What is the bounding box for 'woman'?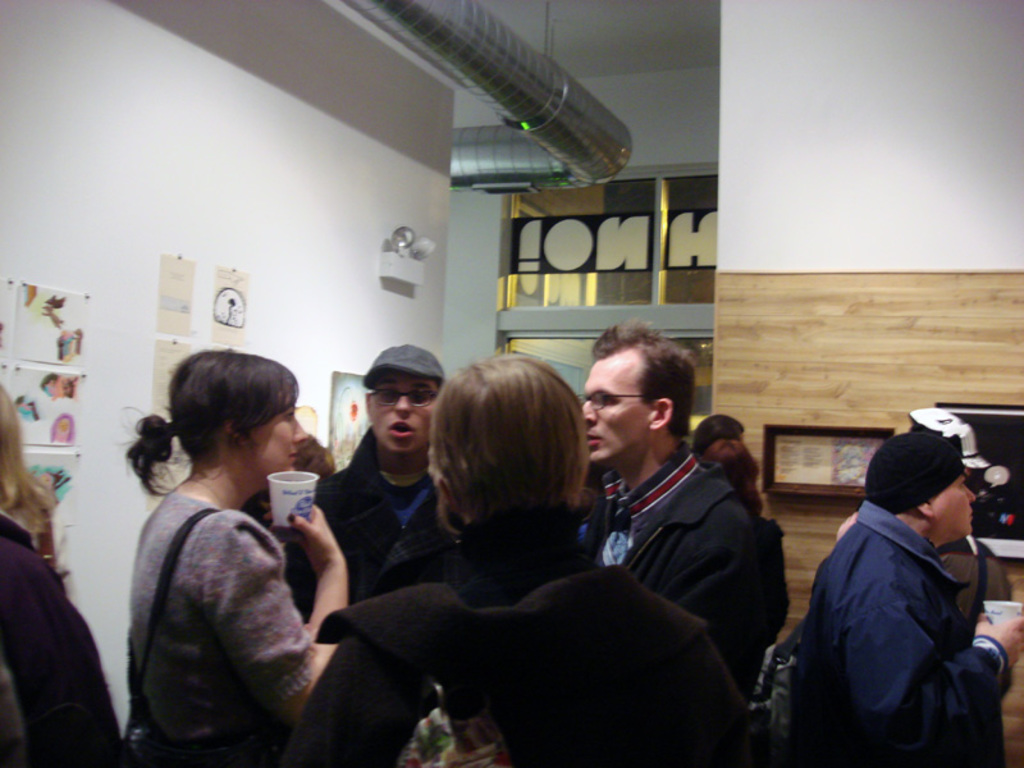
pyautogui.locateOnScreen(0, 385, 124, 767).
